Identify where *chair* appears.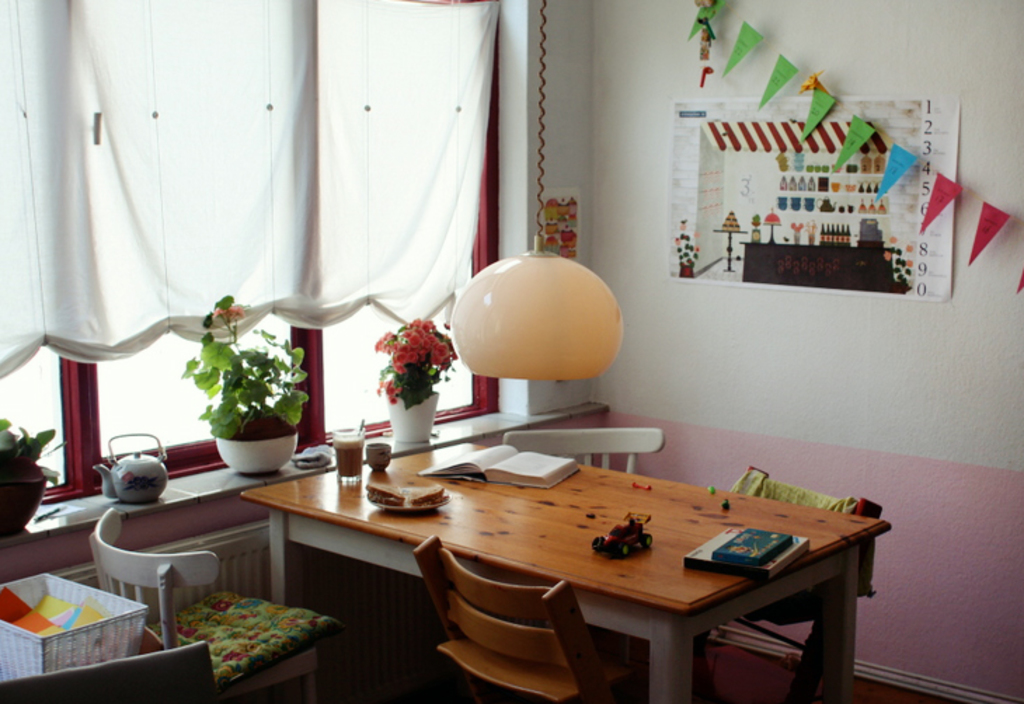
Appears at (x1=0, y1=639, x2=217, y2=703).
